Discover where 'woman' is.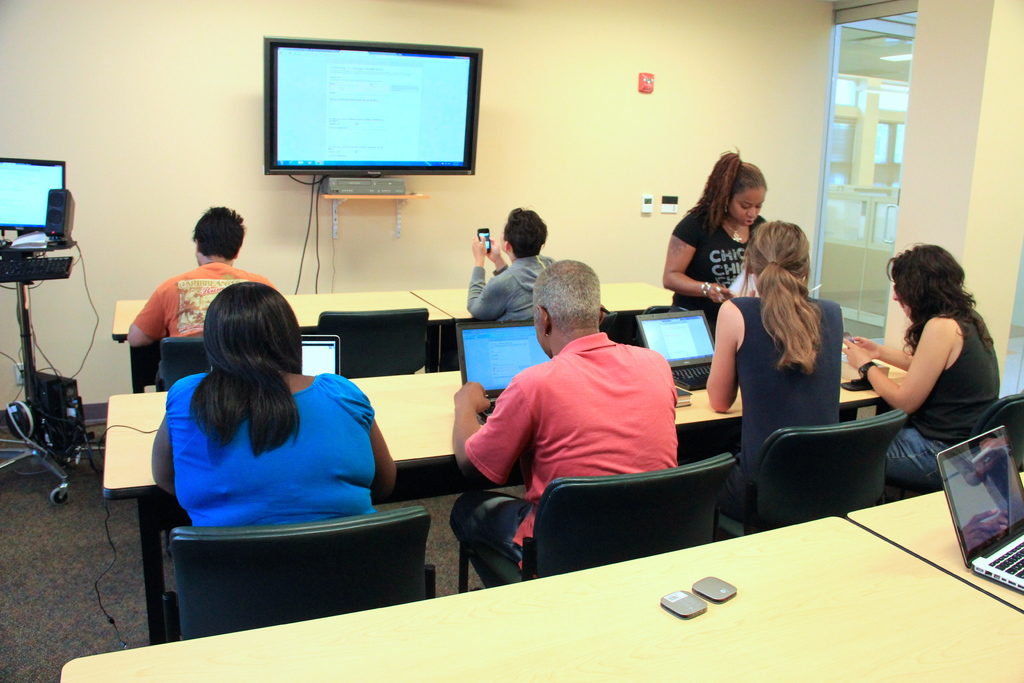
Discovered at Rect(149, 283, 403, 521).
